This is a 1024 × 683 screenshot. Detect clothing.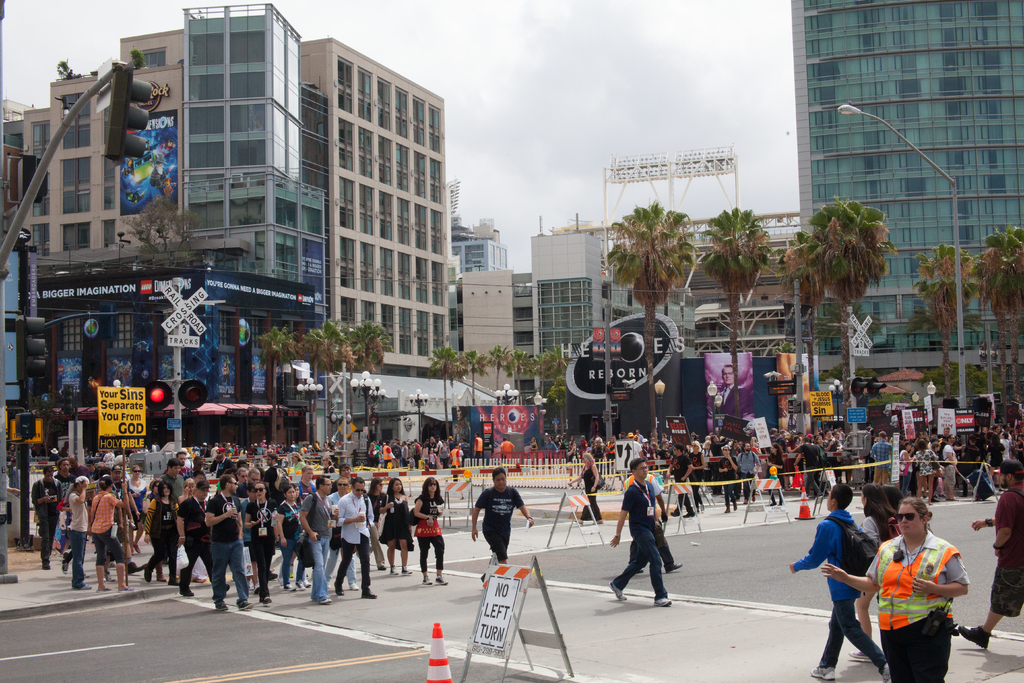
341 541 379 595.
